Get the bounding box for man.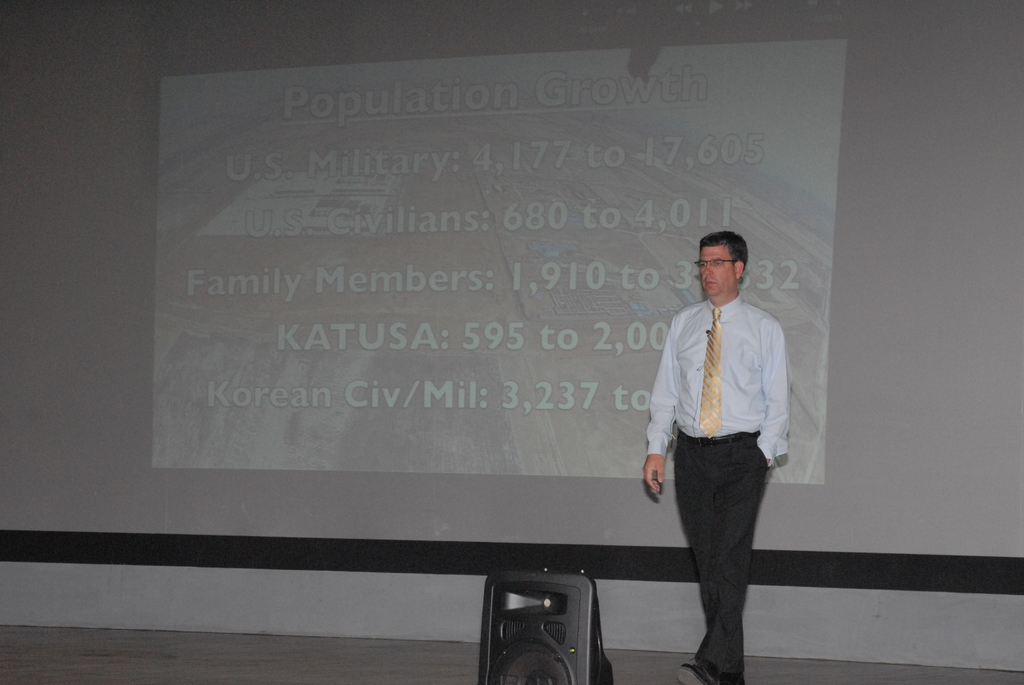
region(643, 227, 804, 684).
